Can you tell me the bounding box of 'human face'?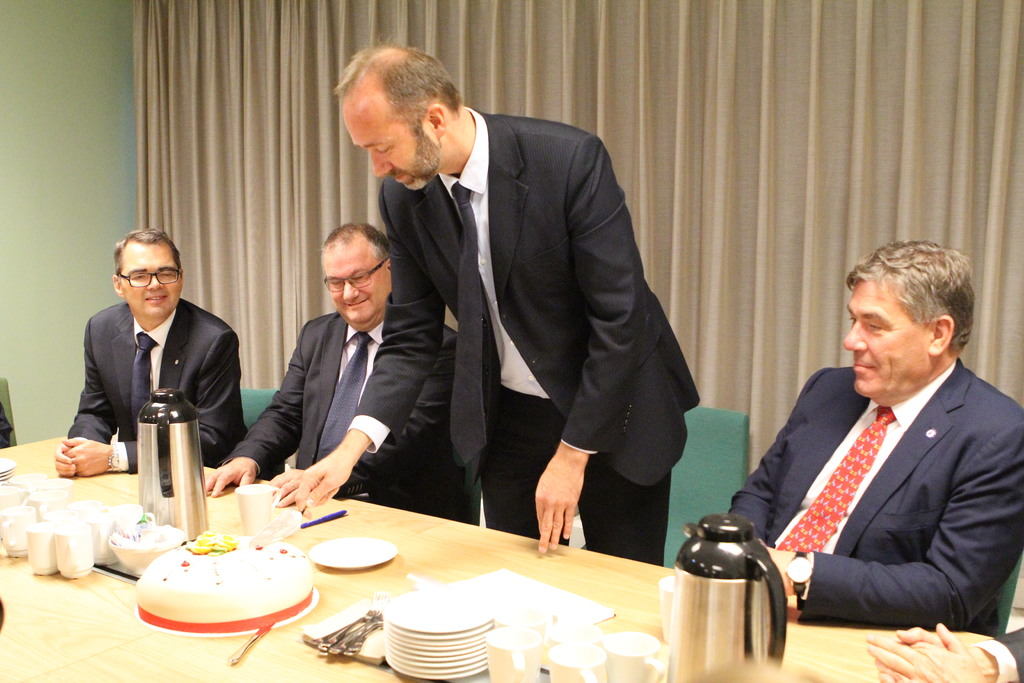
BBox(842, 276, 931, 400).
